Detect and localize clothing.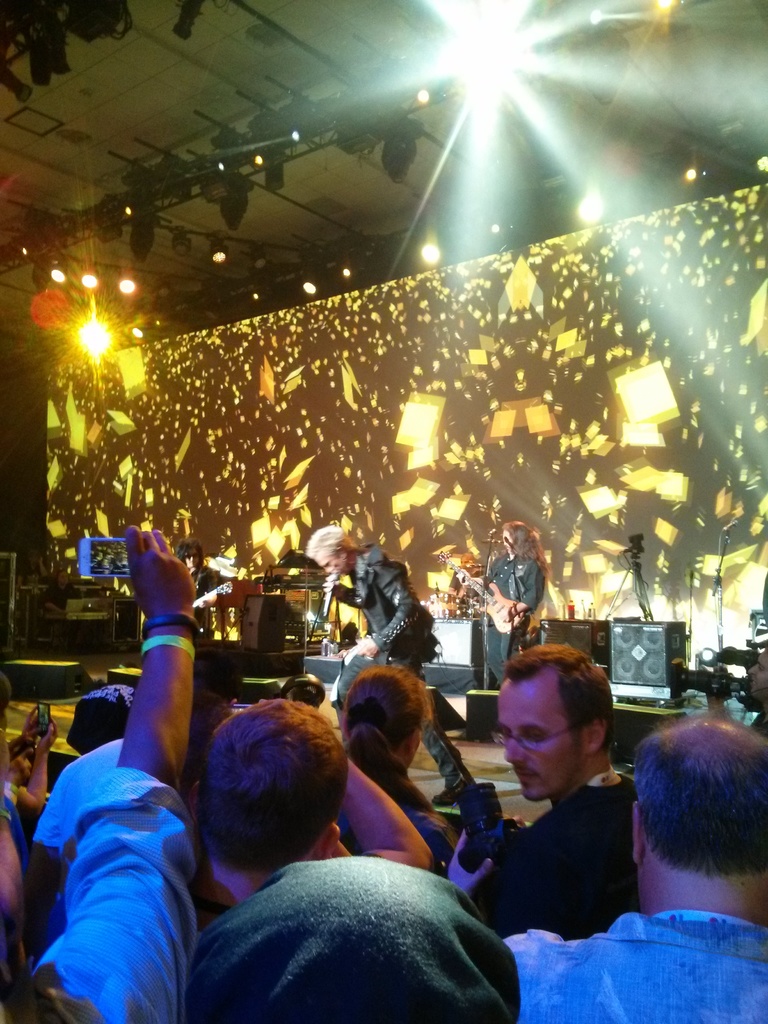
Localized at 466:771:664:918.
